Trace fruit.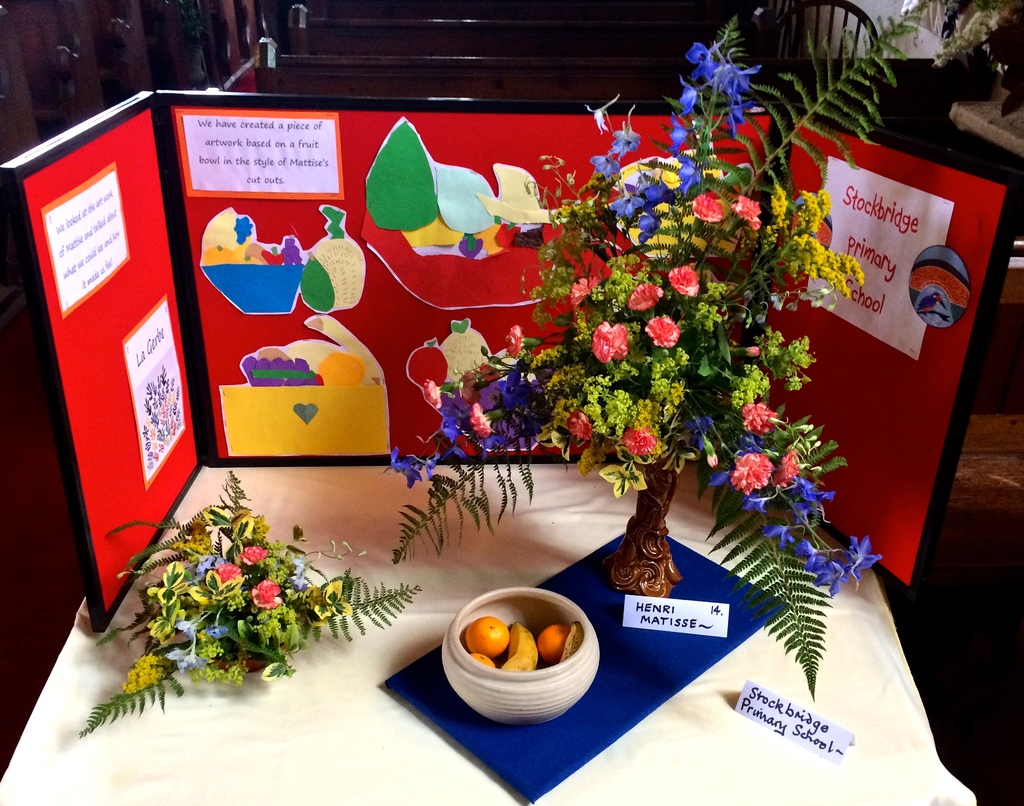
Traced to rect(465, 617, 513, 657).
